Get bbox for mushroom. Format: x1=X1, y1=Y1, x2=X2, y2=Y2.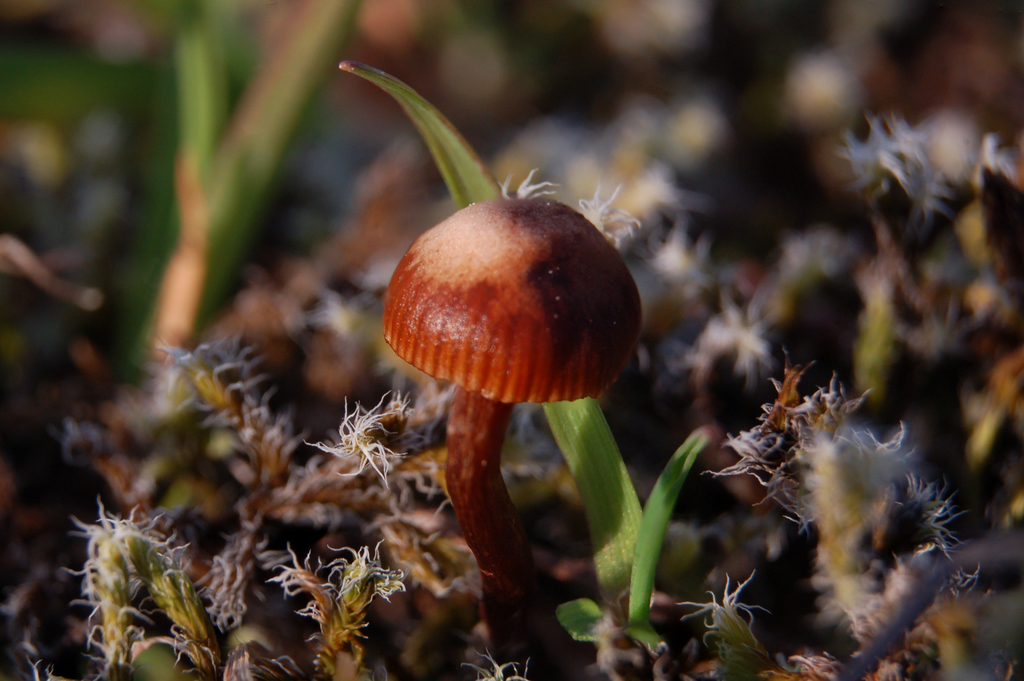
x1=379, y1=192, x2=645, y2=680.
